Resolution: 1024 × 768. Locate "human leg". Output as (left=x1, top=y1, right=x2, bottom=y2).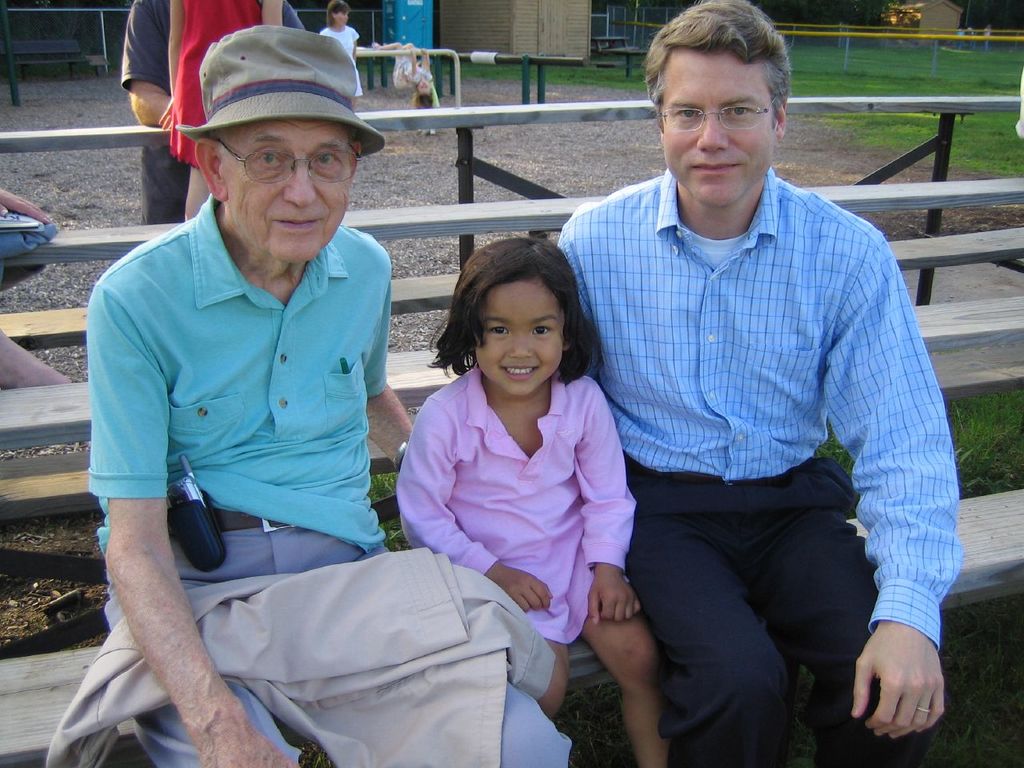
(left=514, top=638, right=559, bottom=722).
